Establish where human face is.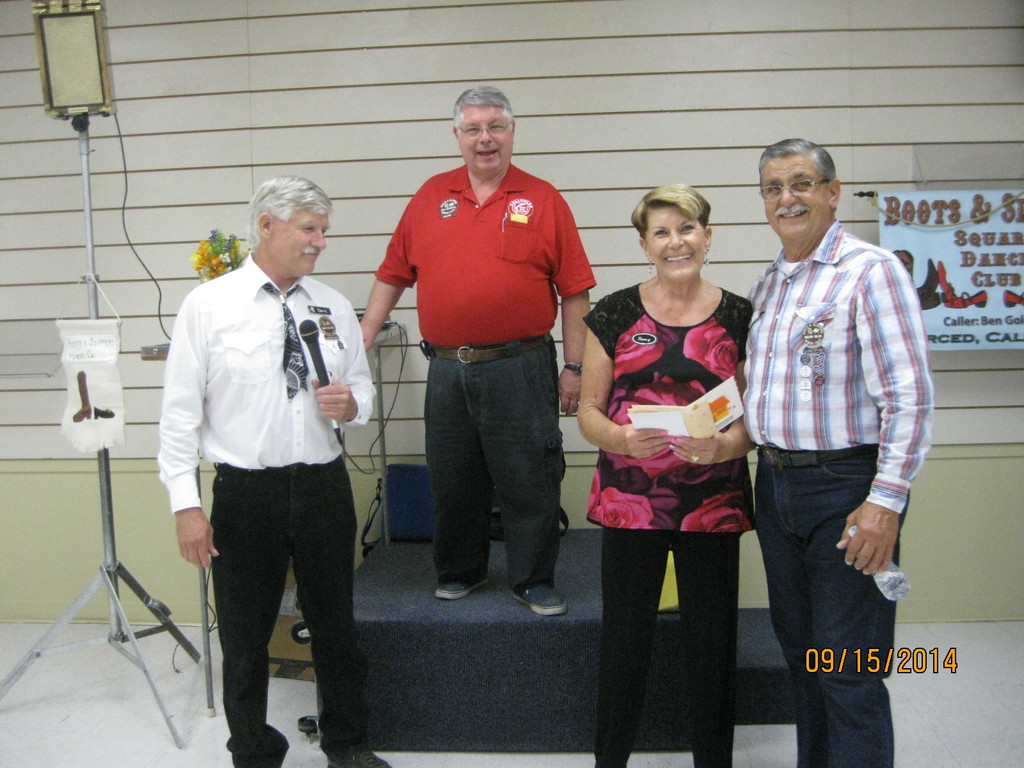
Established at x1=637 y1=207 x2=707 y2=276.
